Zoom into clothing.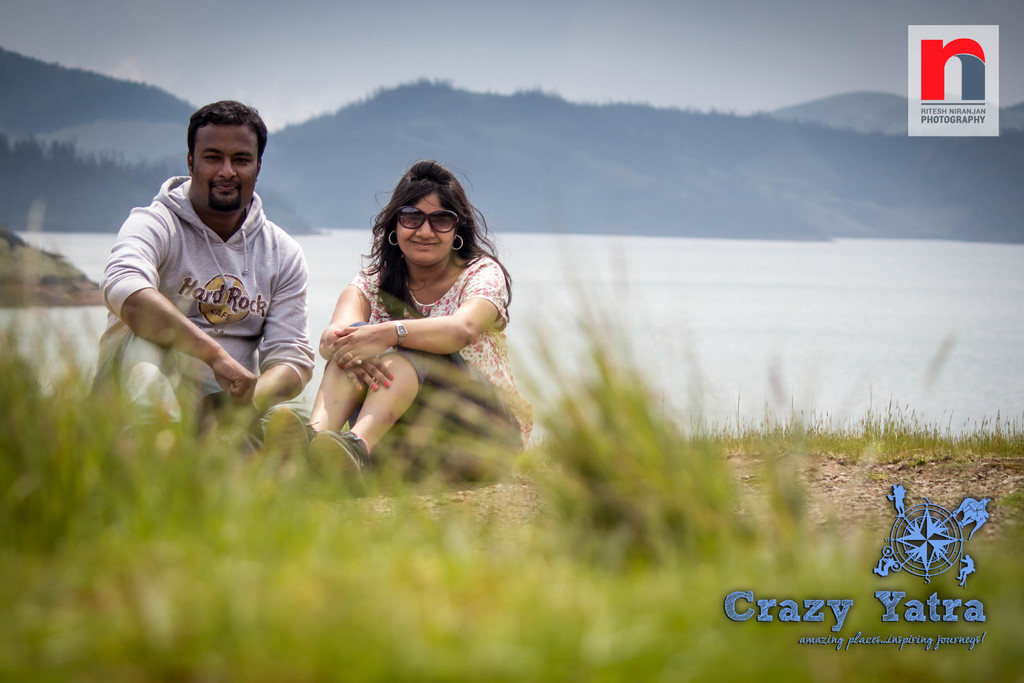
Zoom target: (109, 154, 317, 422).
